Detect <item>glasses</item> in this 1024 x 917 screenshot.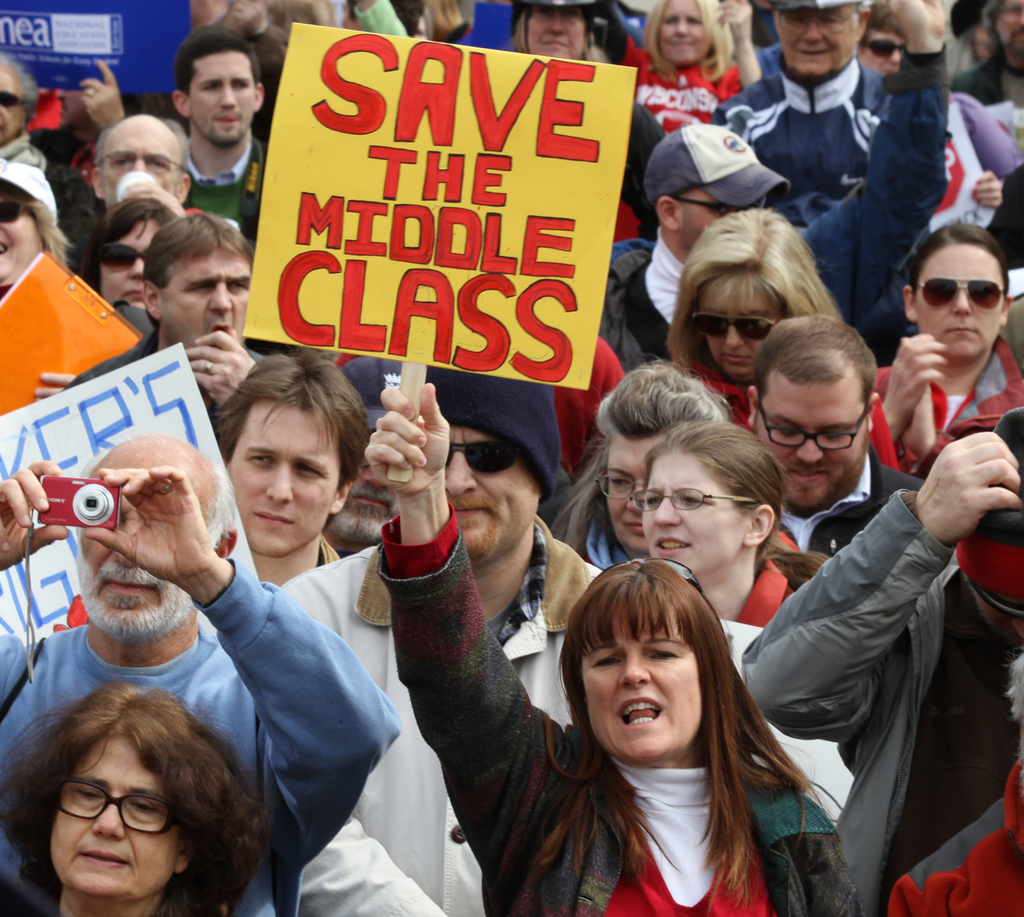
Detection: (x1=0, y1=195, x2=46, y2=228).
